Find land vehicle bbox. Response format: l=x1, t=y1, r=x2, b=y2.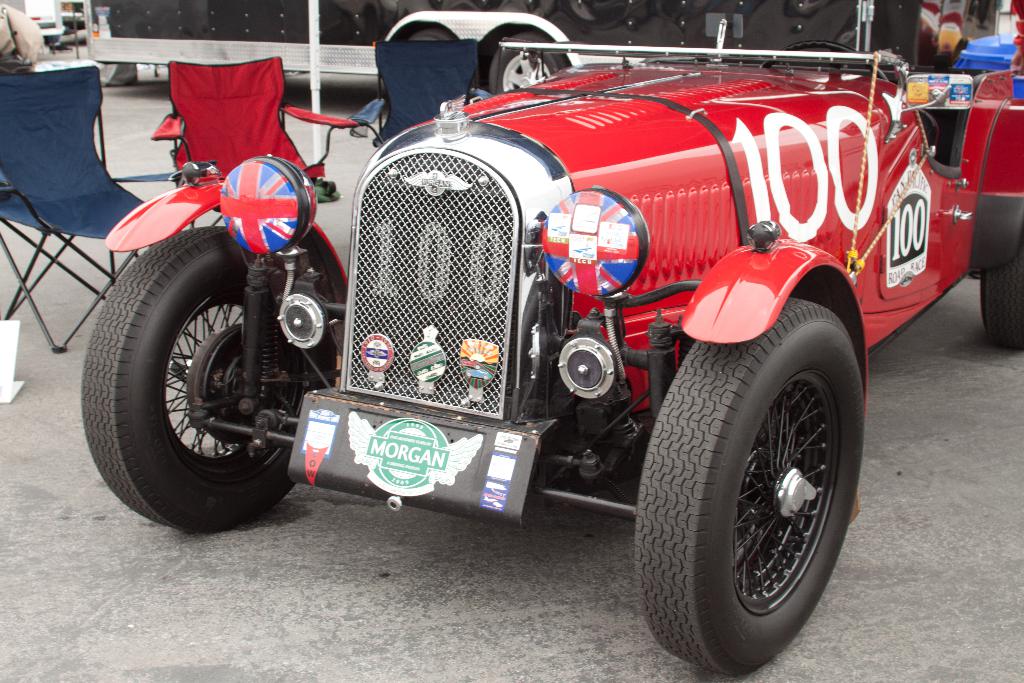
l=60, t=6, r=89, b=52.
